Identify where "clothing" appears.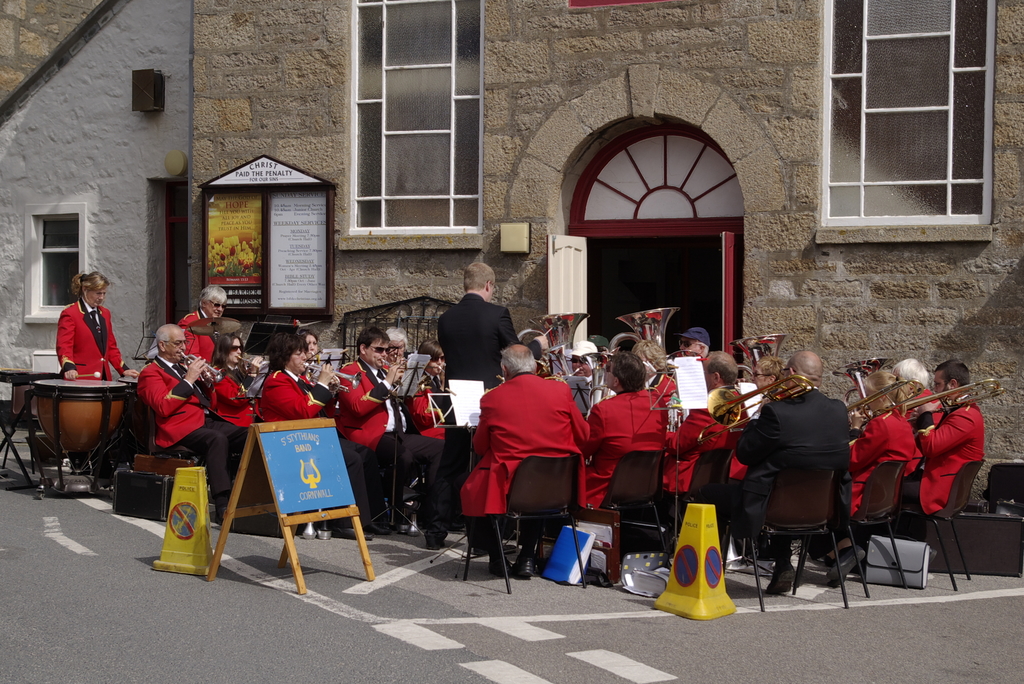
Appears at Rect(748, 359, 863, 590).
